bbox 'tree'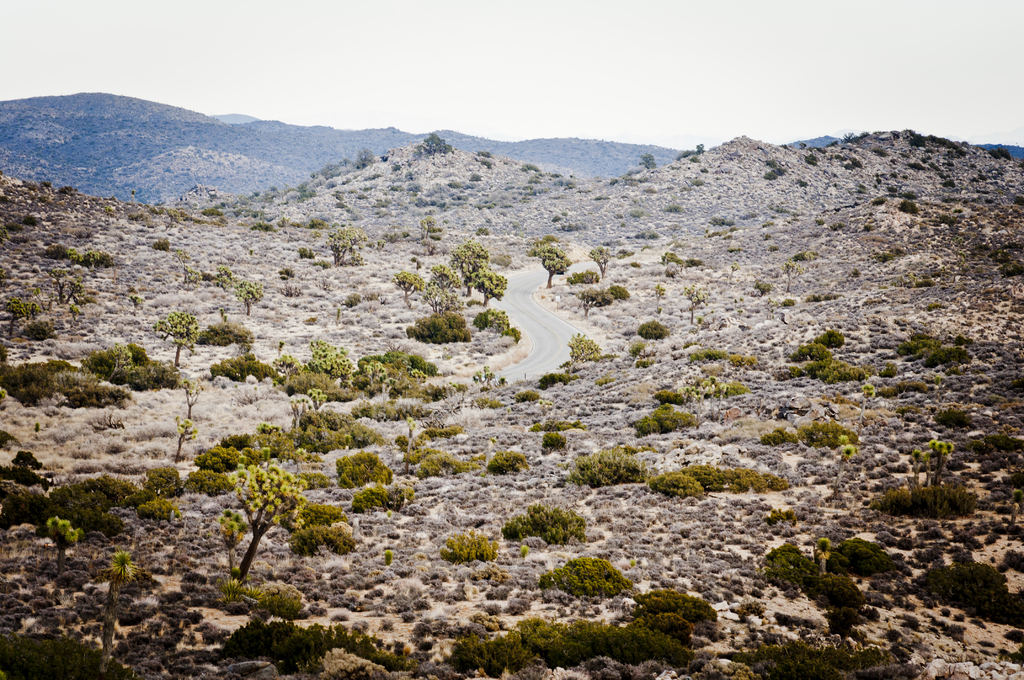
bbox=[182, 378, 200, 414]
